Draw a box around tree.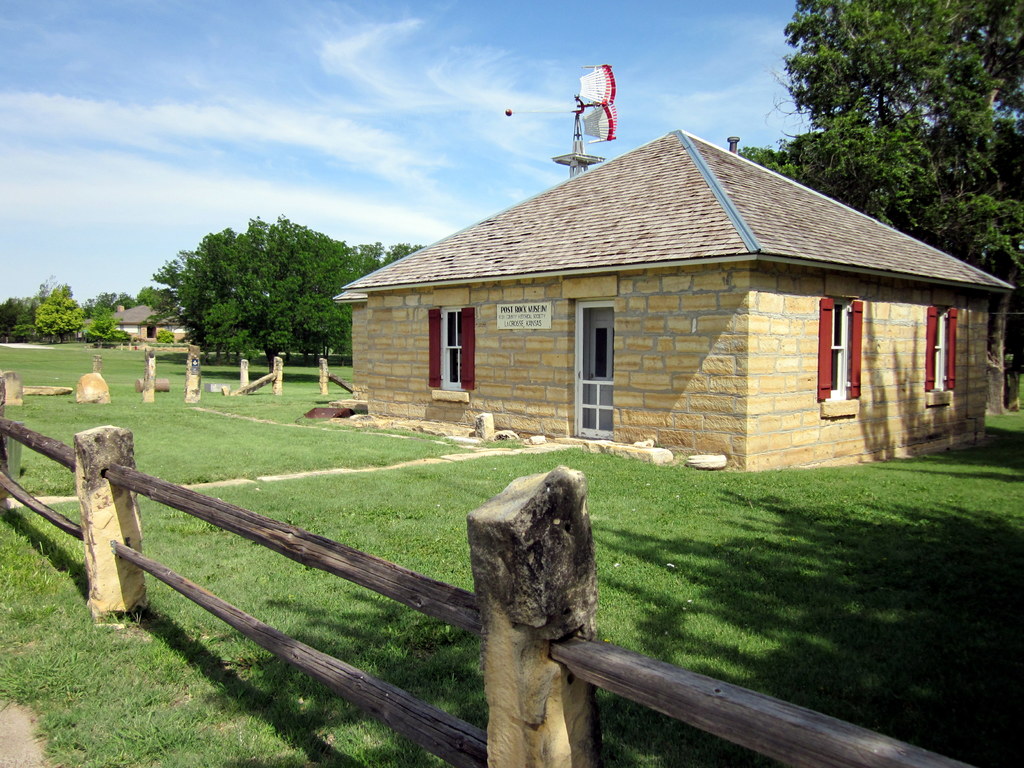
84:315:133:349.
